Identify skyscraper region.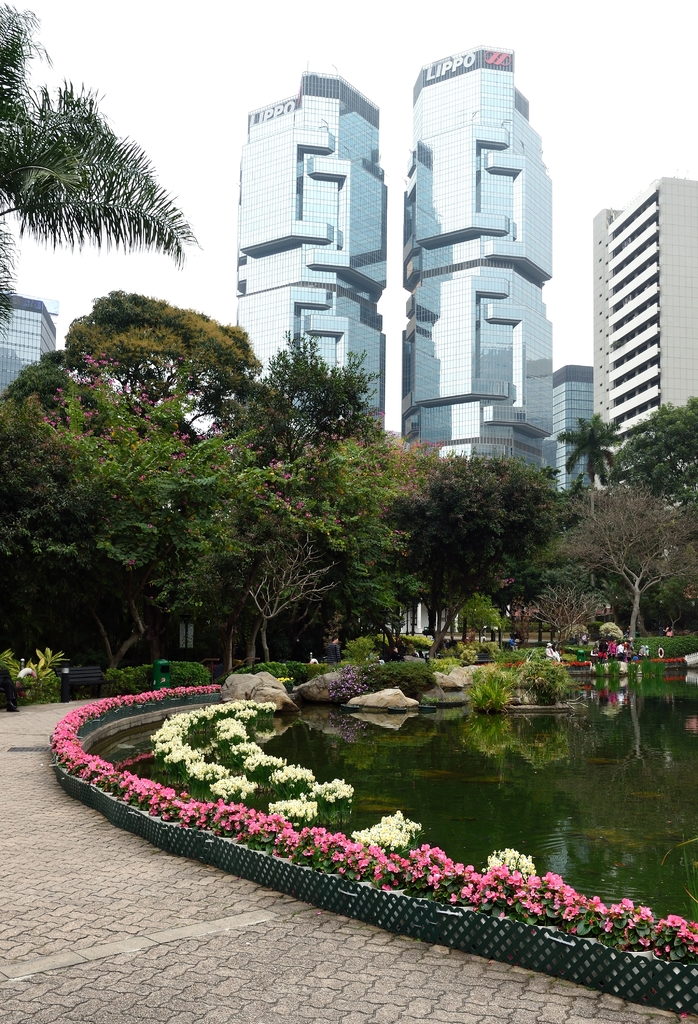
Region: 543:355:601:489.
